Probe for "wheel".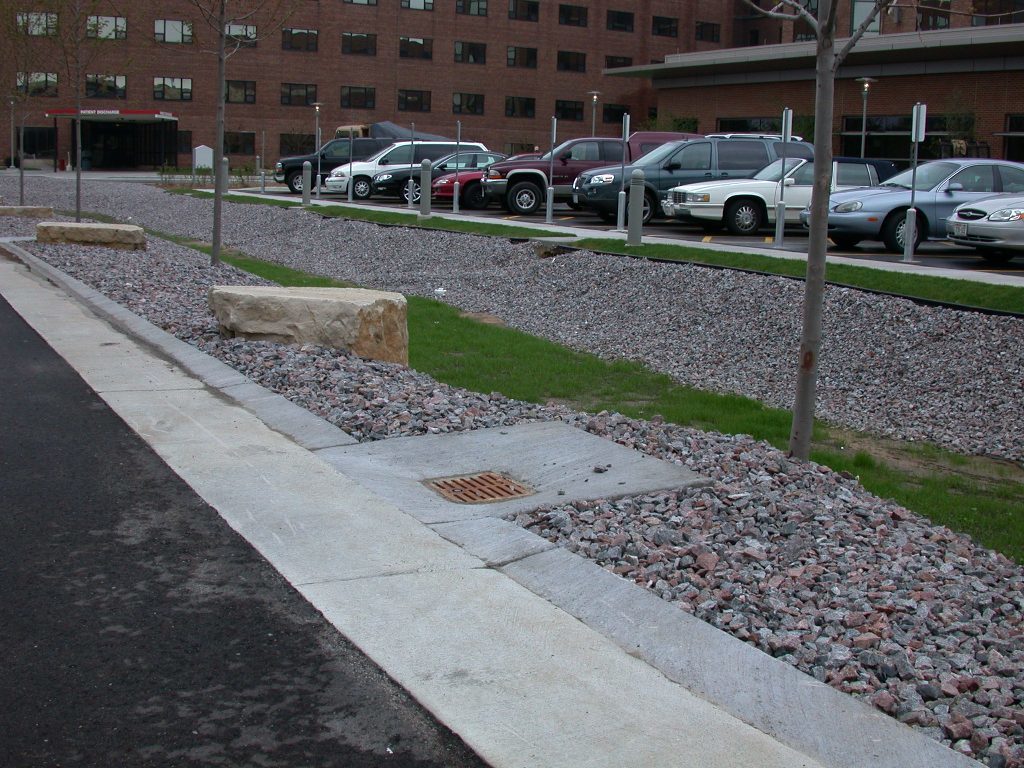
Probe result: <box>352,169,375,200</box>.
